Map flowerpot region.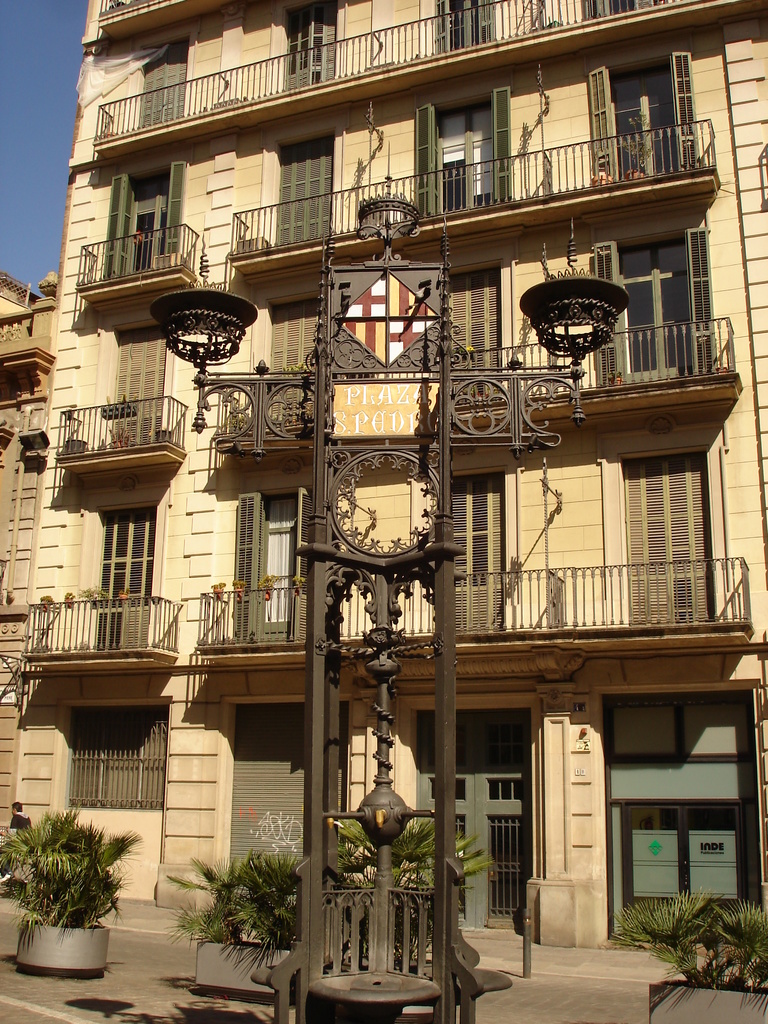
Mapped to [left=16, top=925, right=115, bottom=979].
